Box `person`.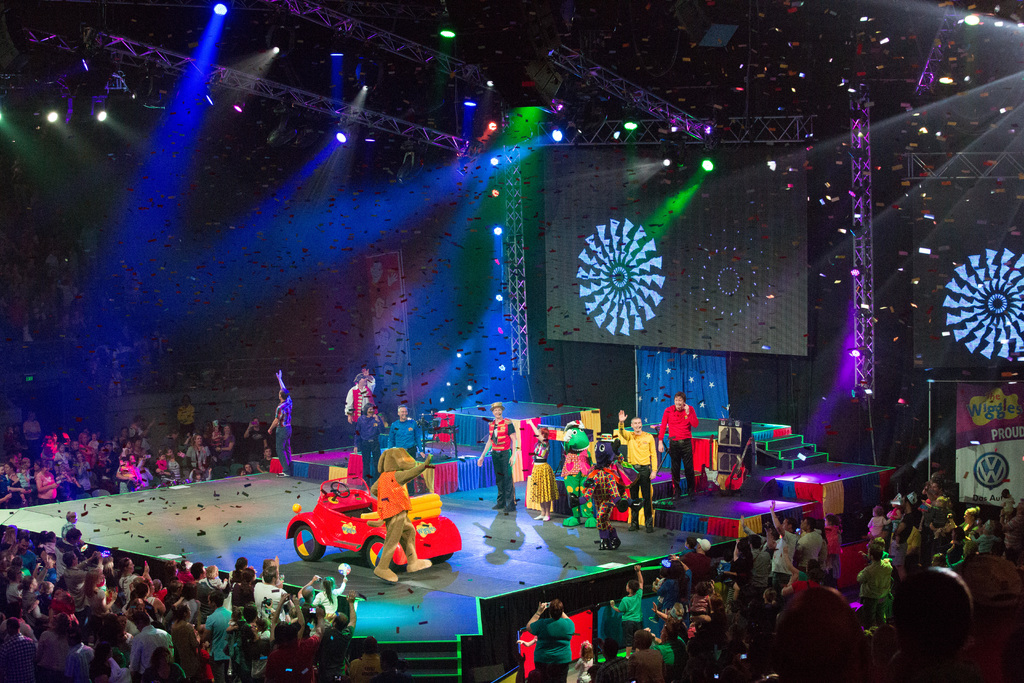
bbox=(356, 404, 385, 486).
